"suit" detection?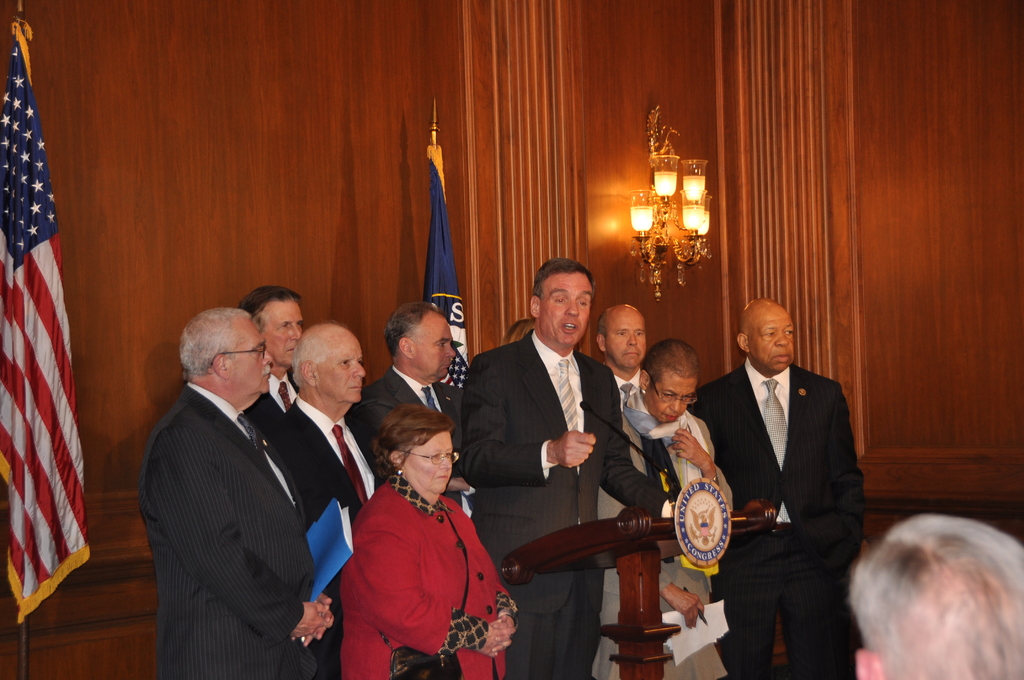
[left=609, top=368, right=642, bottom=407]
